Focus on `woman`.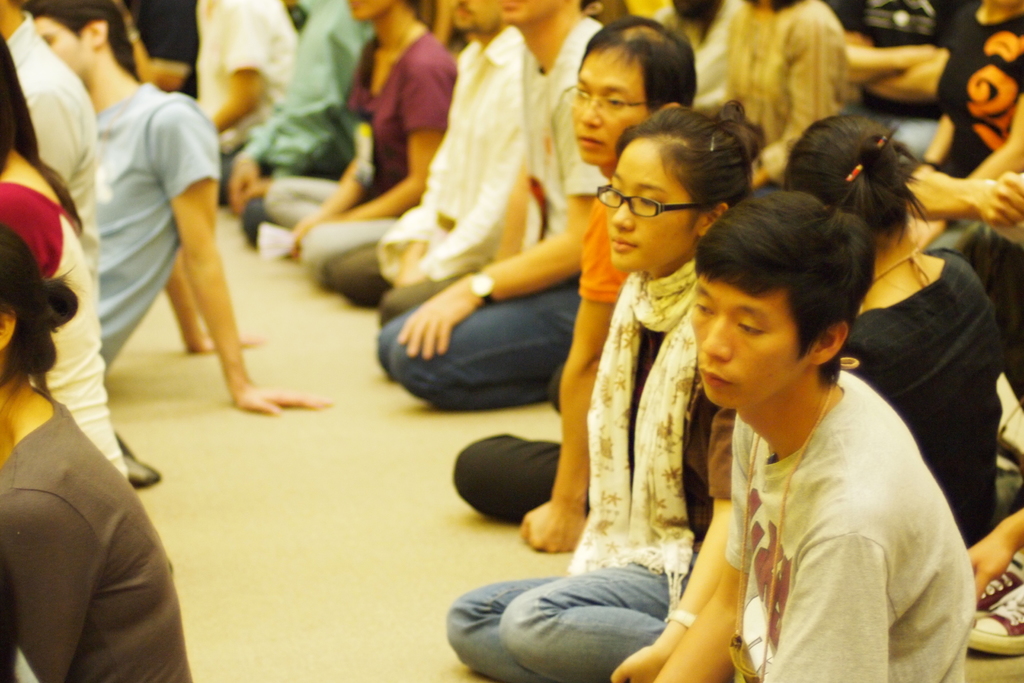
Focused at [left=537, top=83, right=735, bottom=651].
